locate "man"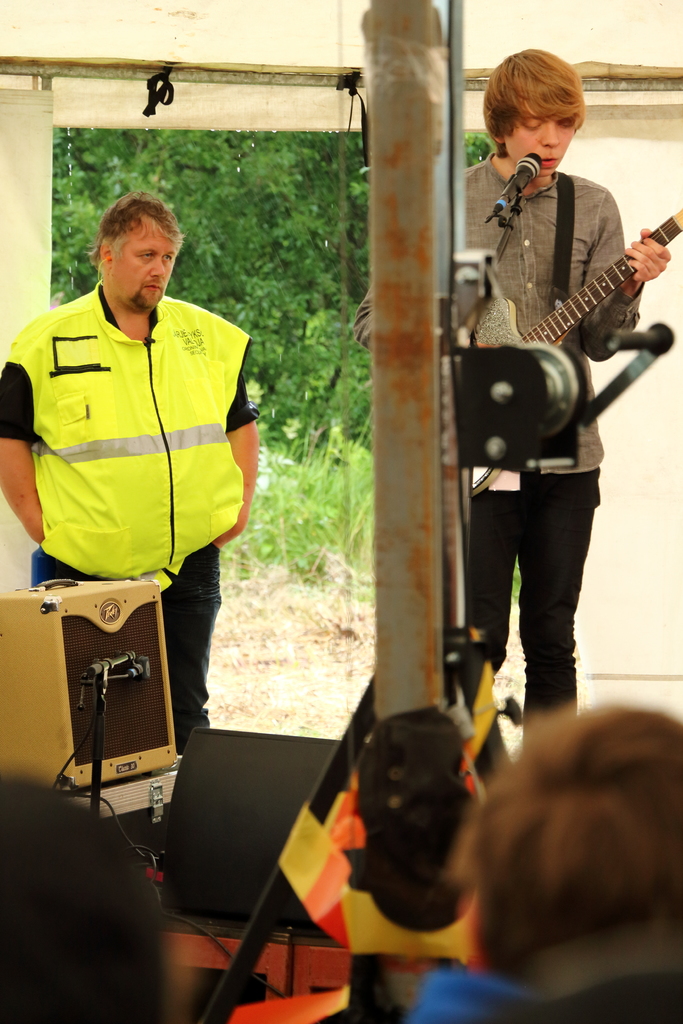
BBox(353, 46, 670, 744)
